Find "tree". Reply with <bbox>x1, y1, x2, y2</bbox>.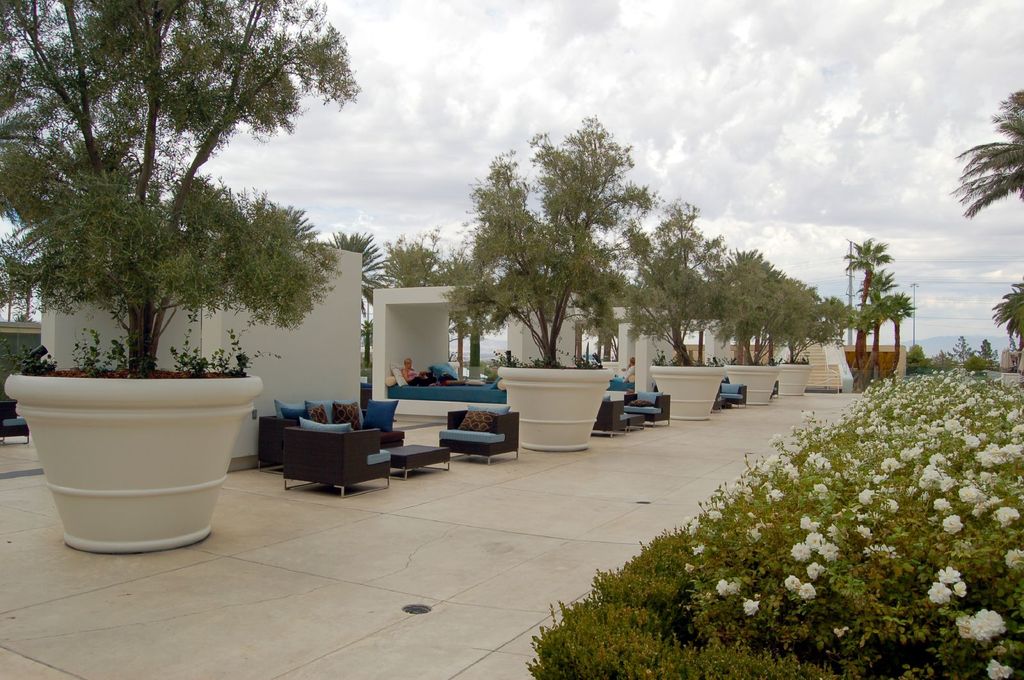
<bbox>450, 113, 656, 374</bbox>.
